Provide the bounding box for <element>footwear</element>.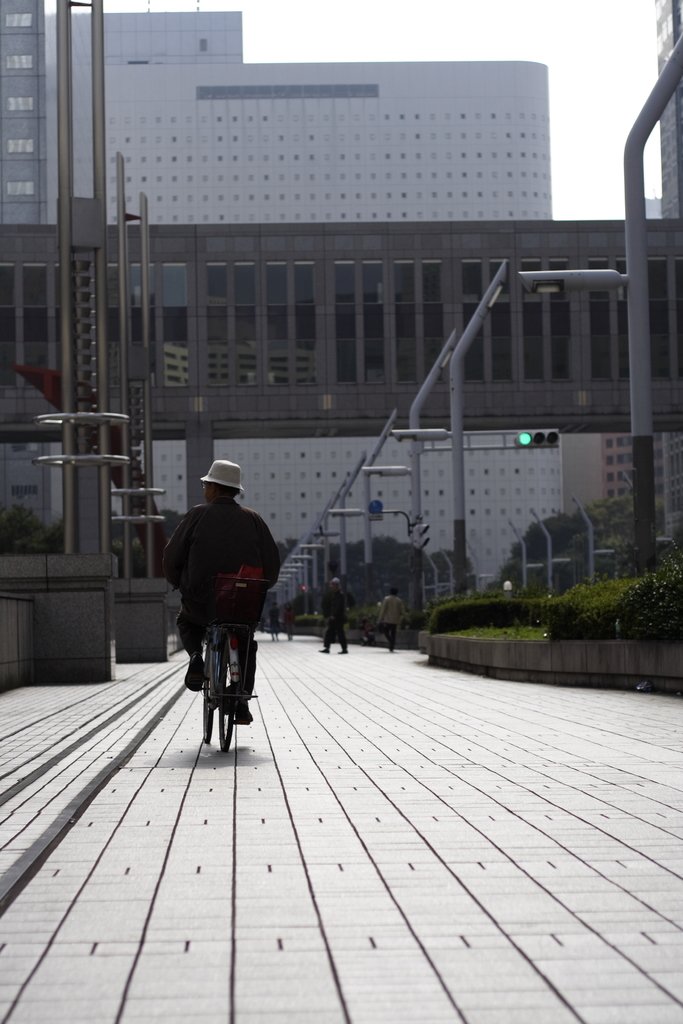
left=181, top=660, right=204, bottom=694.
